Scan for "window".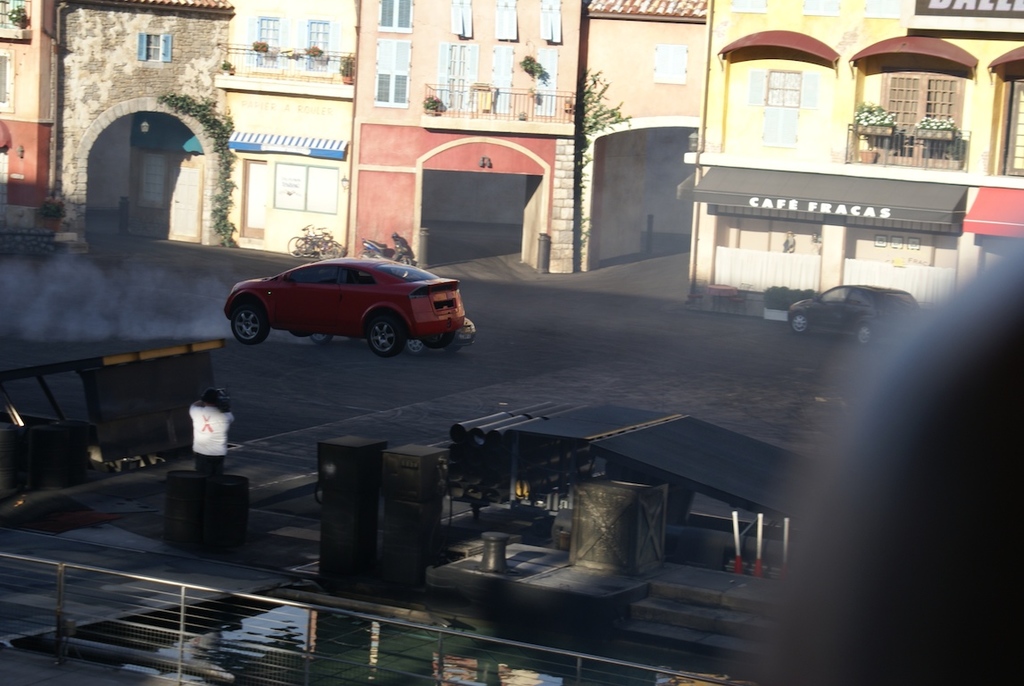
Scan result: bbox=(374, 38, 413, 111).
